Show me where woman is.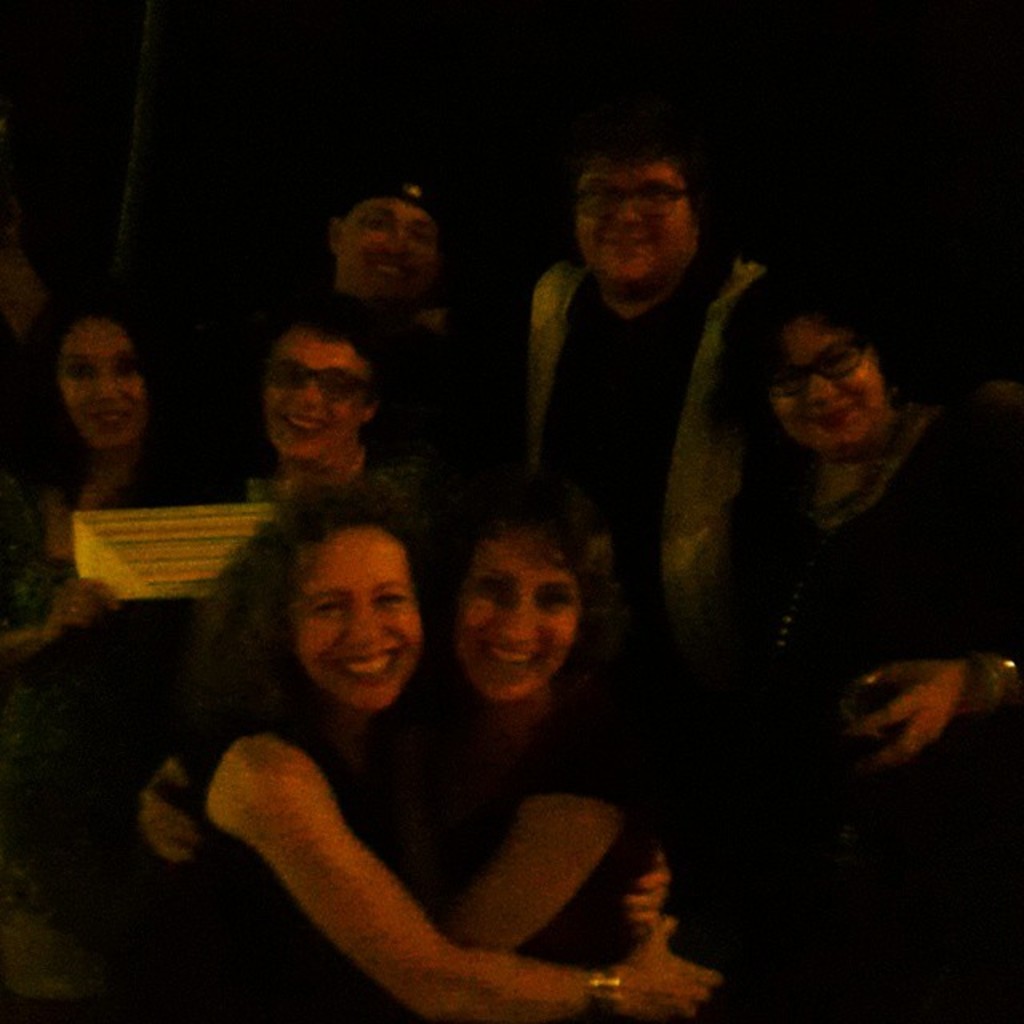
woman is at (667,267,1022,1013).
